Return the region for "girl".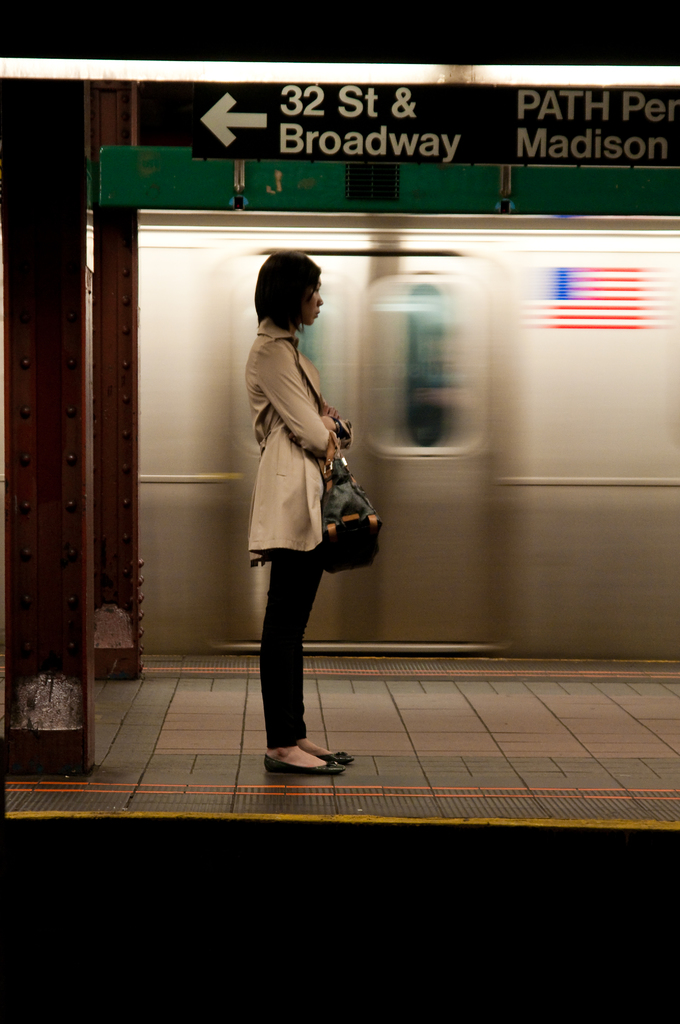
(left=243, top=250, right=360, bottom=780).
